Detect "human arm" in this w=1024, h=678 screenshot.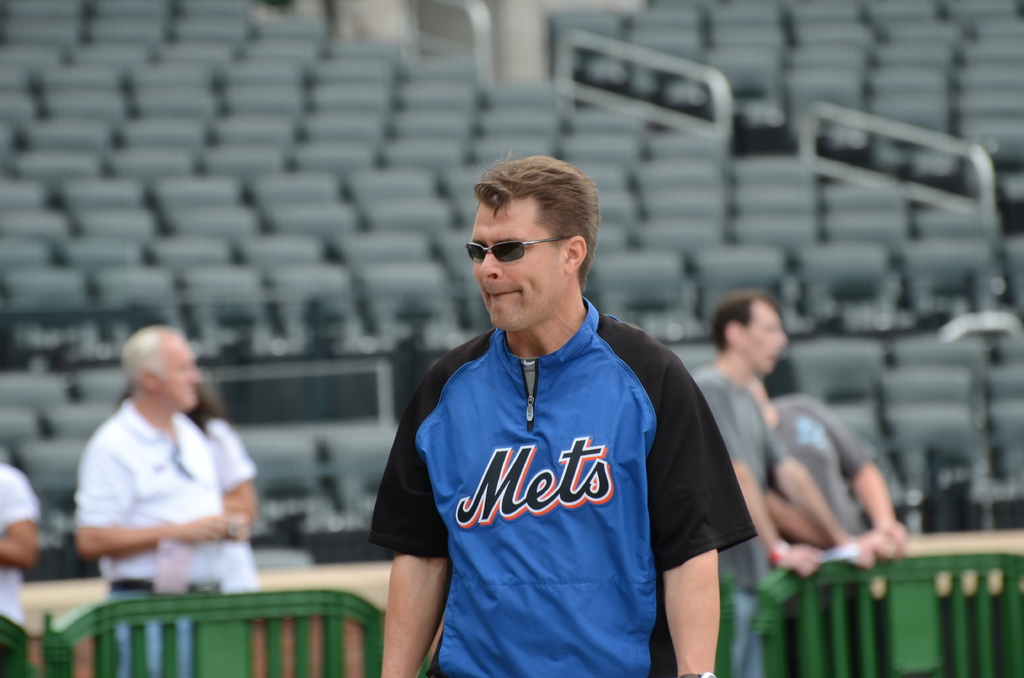
Detection: crop(209, 421, 262, 517).
